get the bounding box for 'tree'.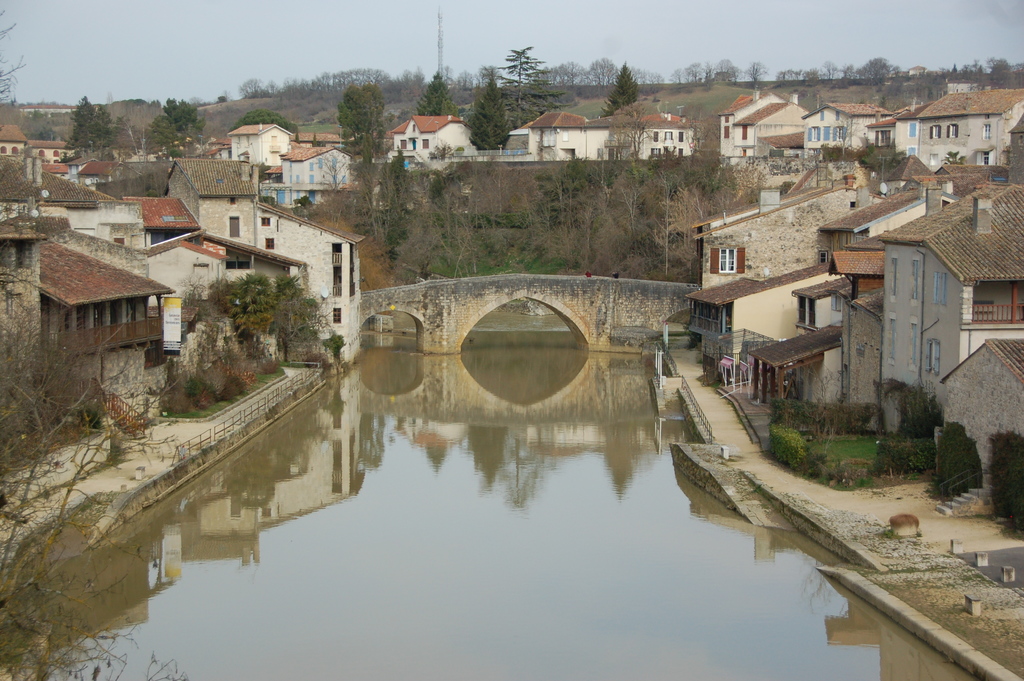
{"x1": 413, "y1": 70, "x2": 456, "y2": 115}.
